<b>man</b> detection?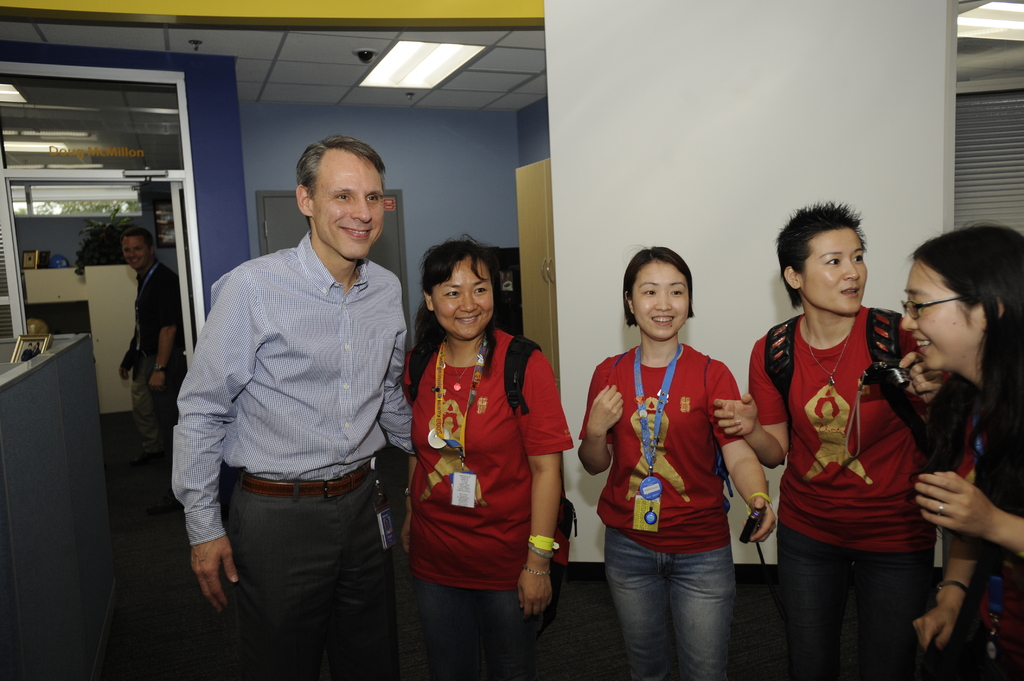
168/129/418/676
